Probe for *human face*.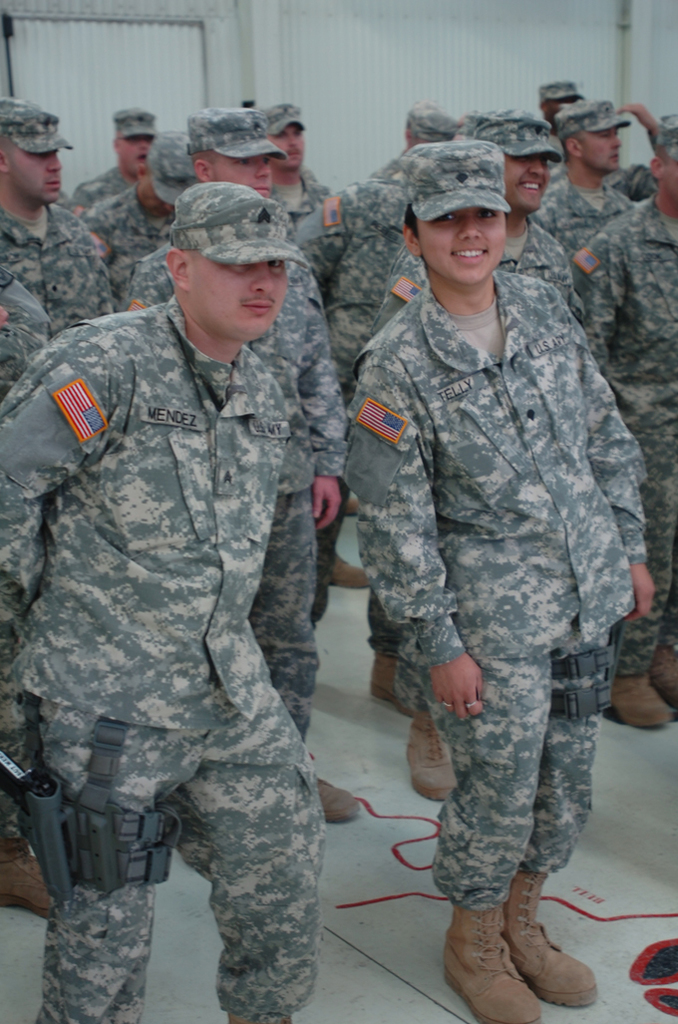
Probe result: 267 124 304 171.
